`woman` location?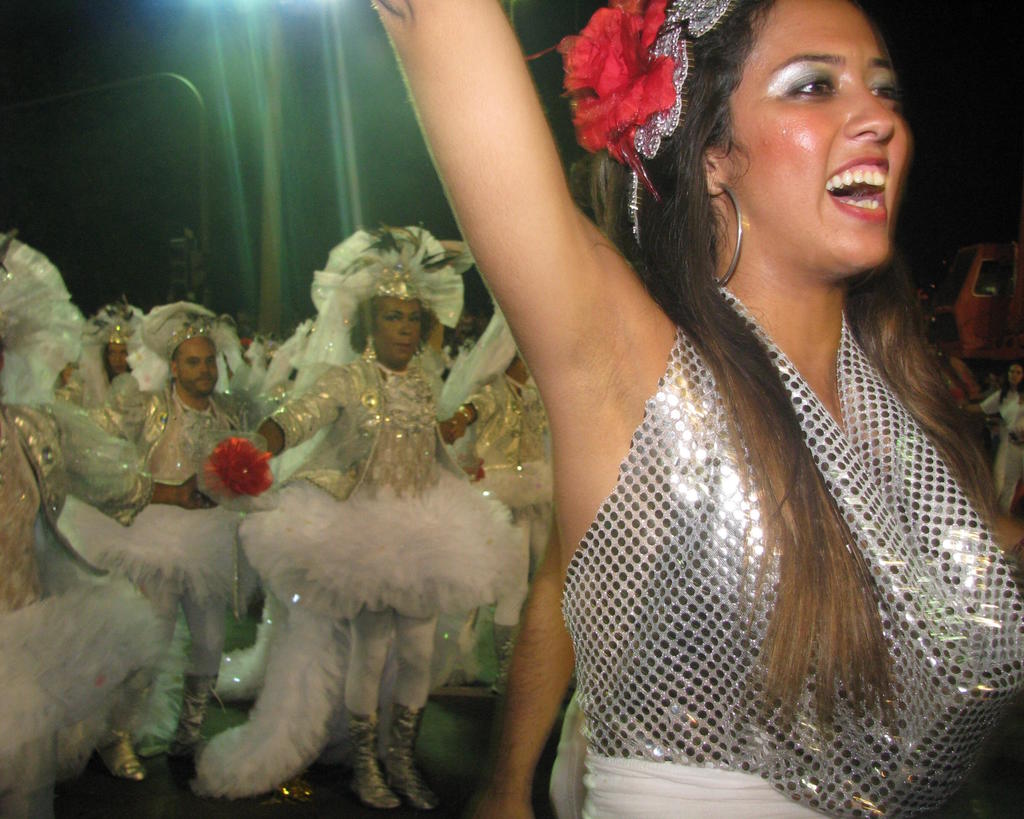
<region>238, 219, 529, 816</region>
